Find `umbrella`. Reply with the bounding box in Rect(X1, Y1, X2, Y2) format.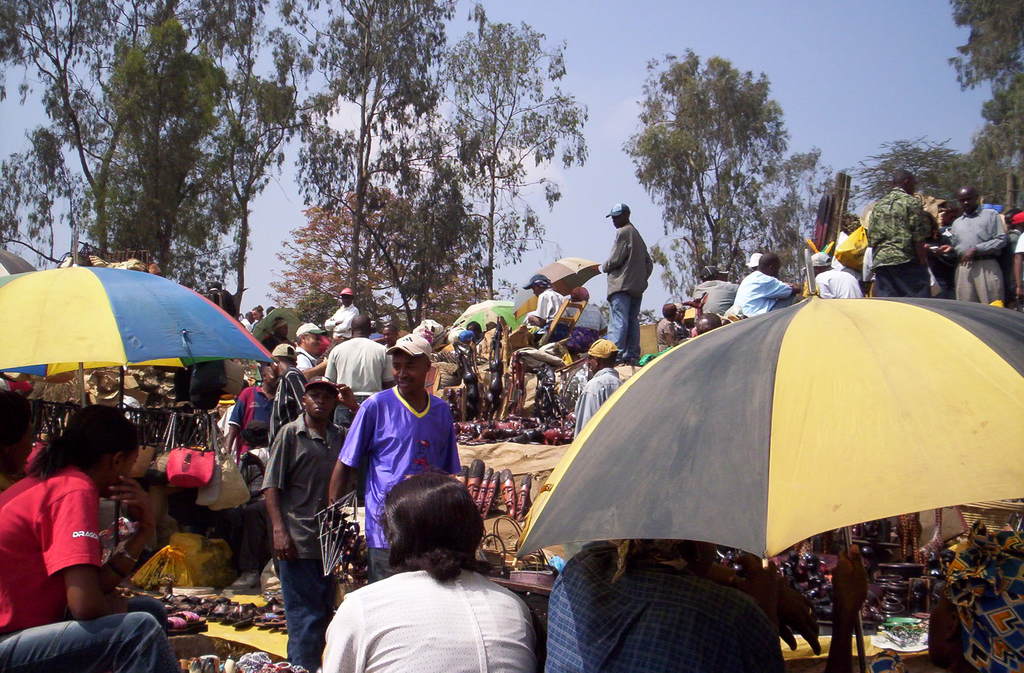
Rect(0, 226, 275, 549).
